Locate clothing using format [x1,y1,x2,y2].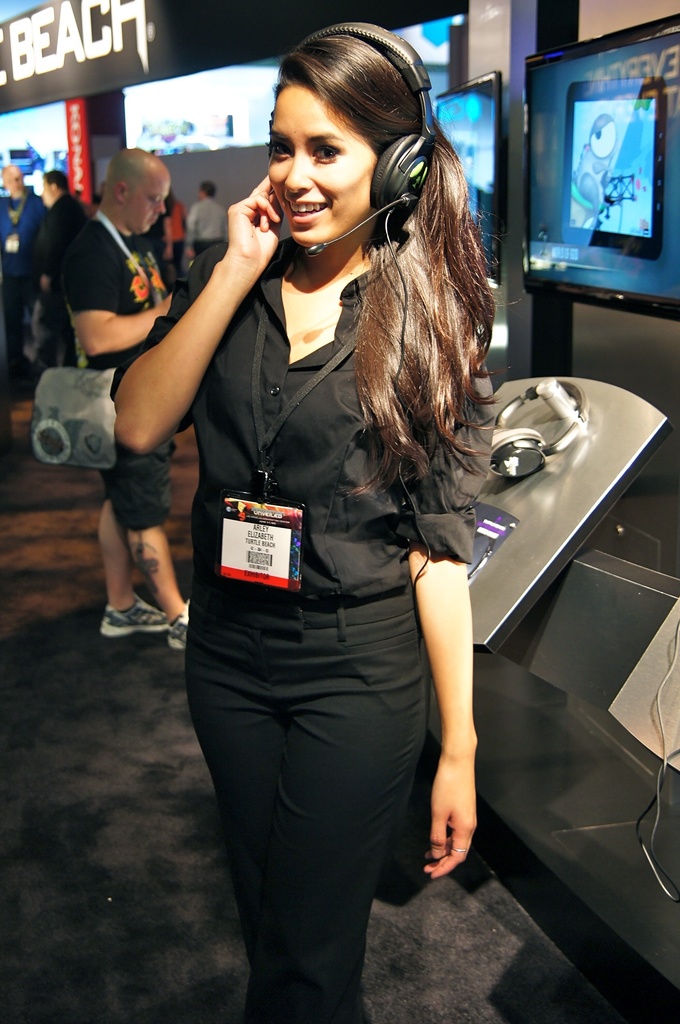
[48,225,206,531].
